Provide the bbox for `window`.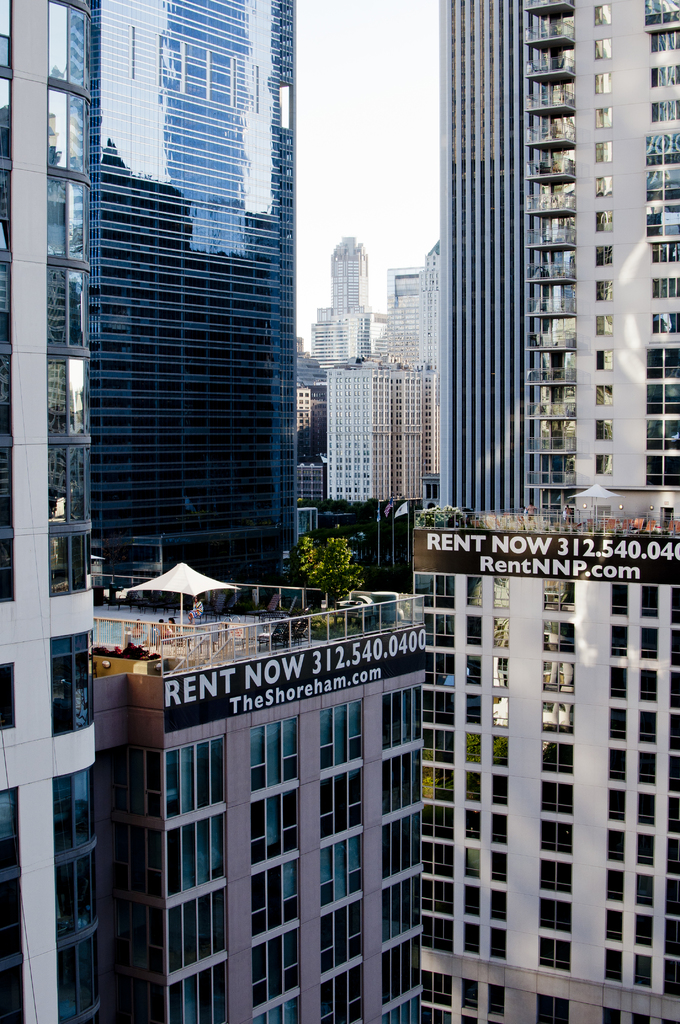
642,625,656,659.
